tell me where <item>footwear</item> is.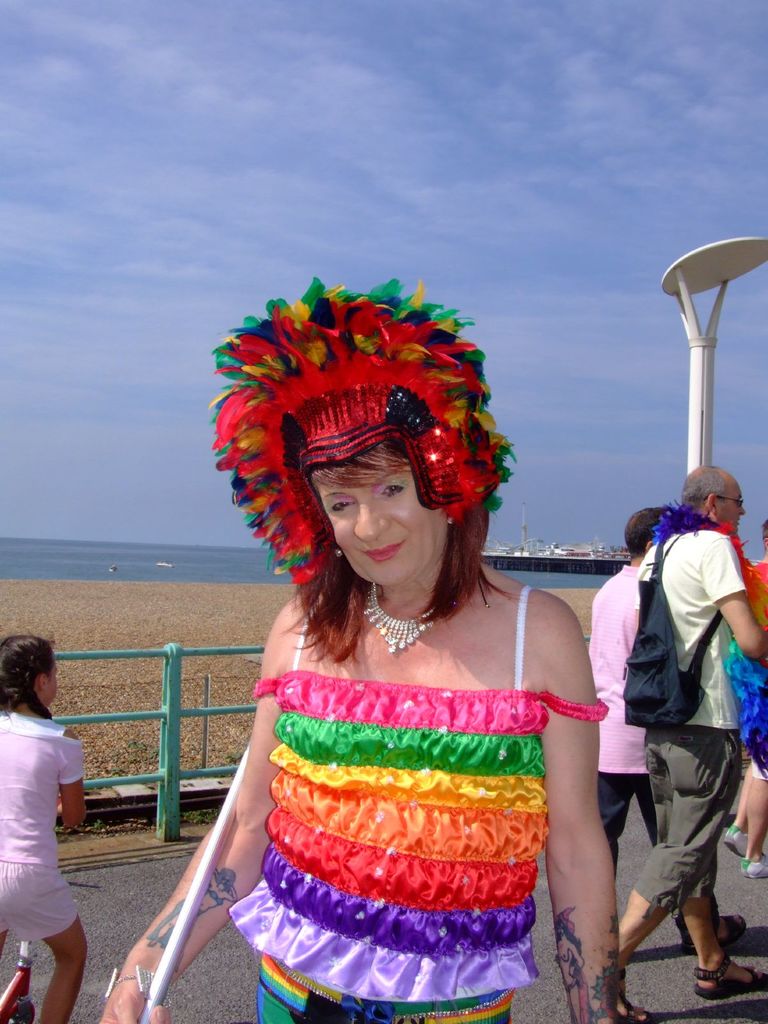
<item>footwear</item> is at 688:912:742:956.
